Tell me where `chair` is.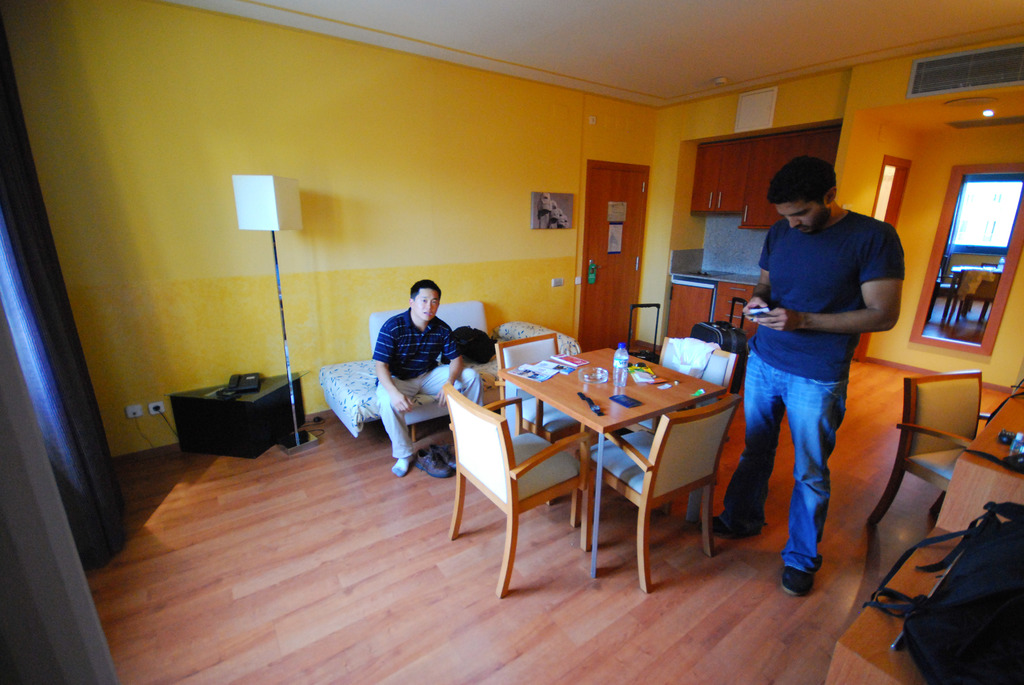
`chair` is at box(955, 269, 1002, 326).
